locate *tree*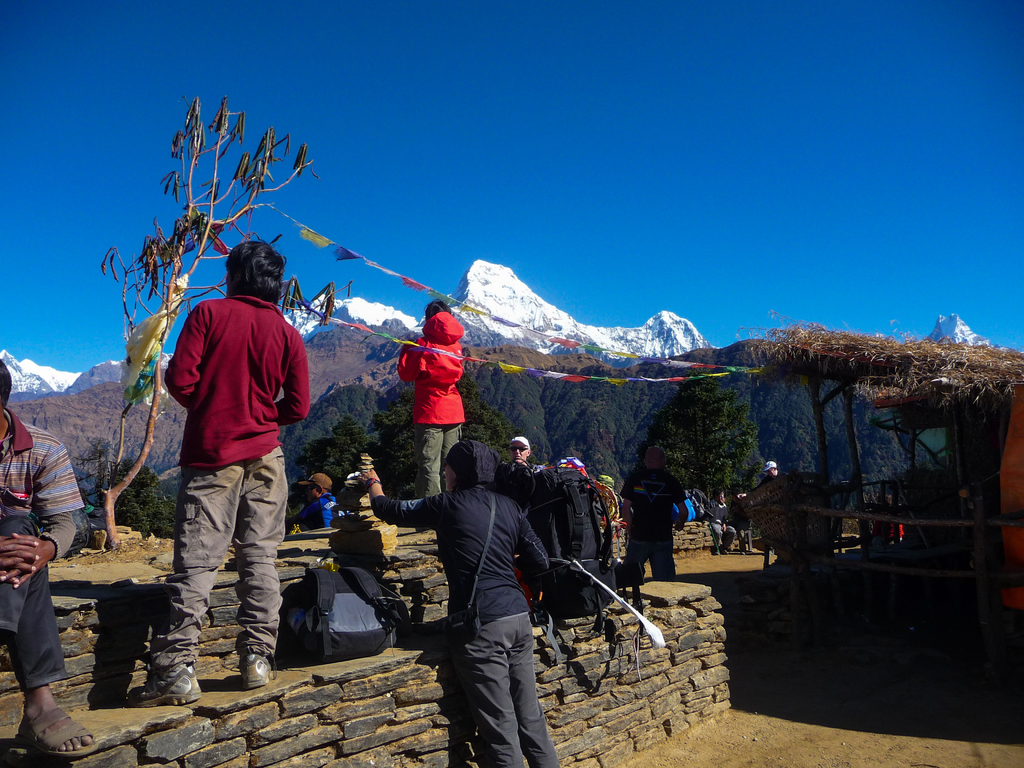
[74, 92, 314, 561]
